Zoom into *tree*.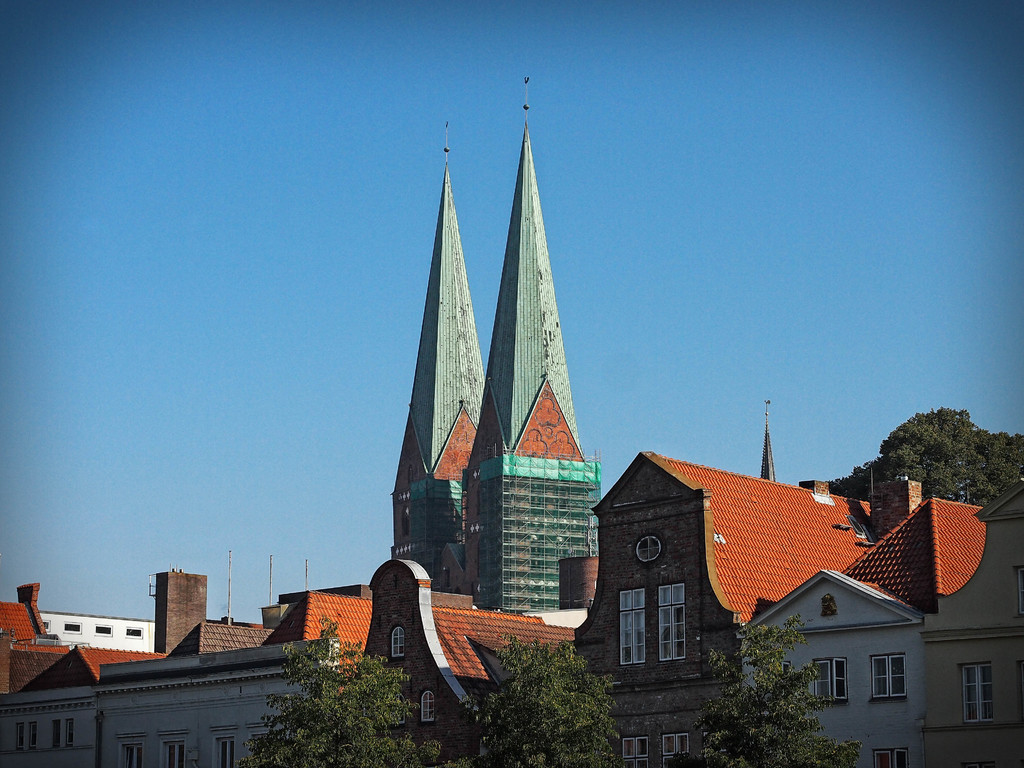
Zoom target: locate(868, 404, 1011, 515).
